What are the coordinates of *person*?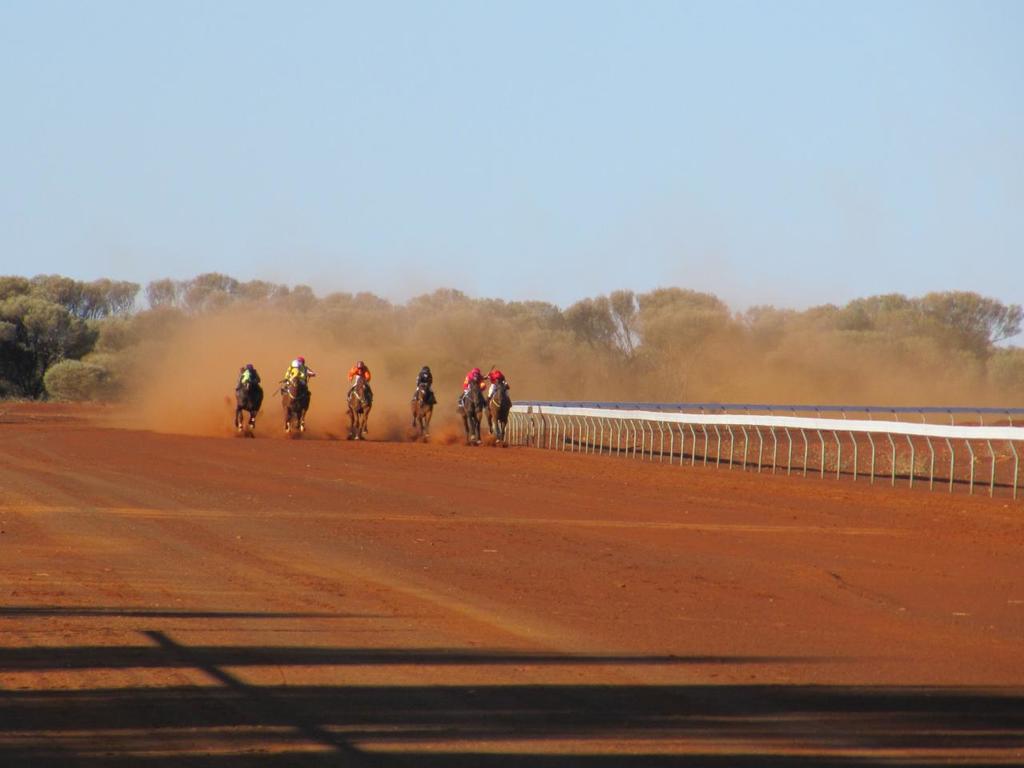
select_region(346, 360, 369, 382).
